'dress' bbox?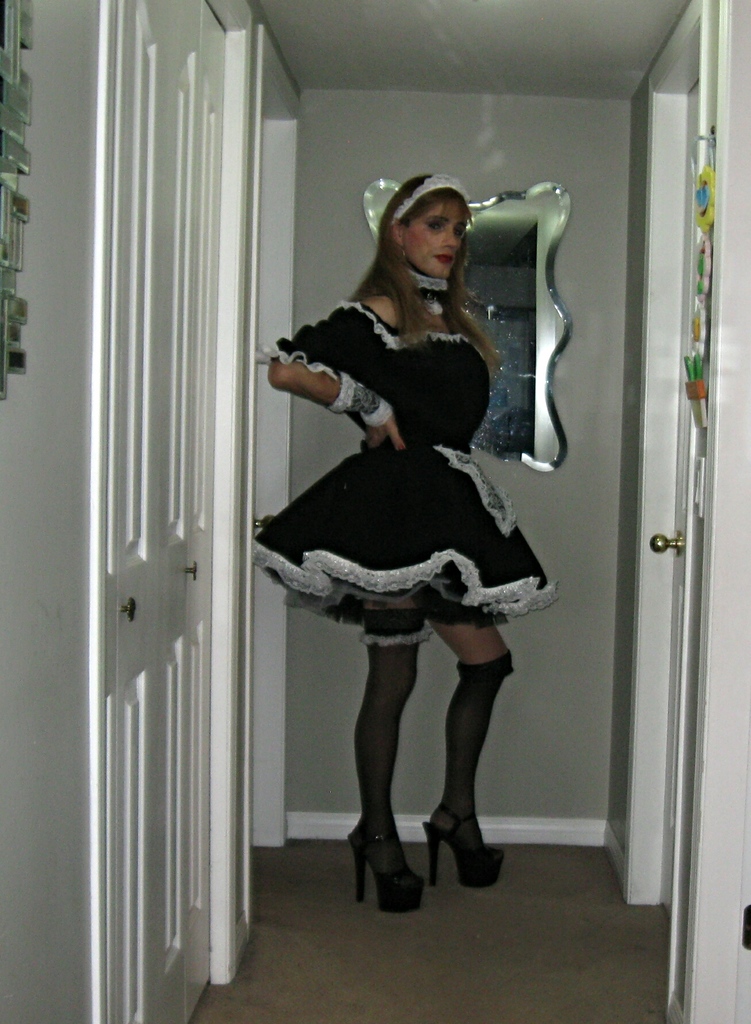
x1=247, y1=305, x2=558, y2=624
